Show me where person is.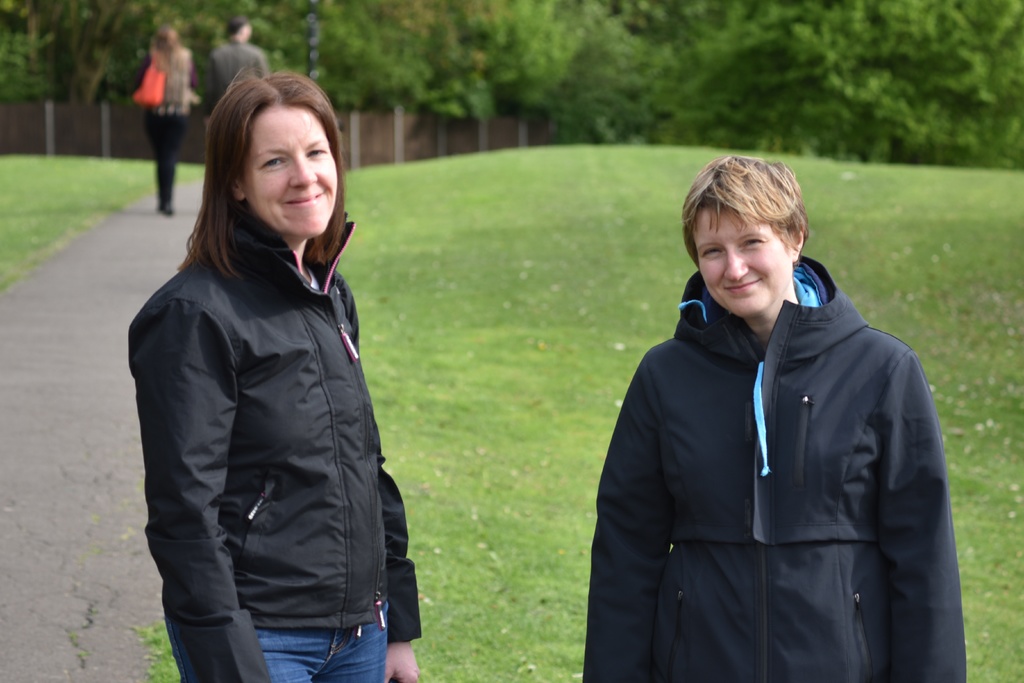
person is at Rect(127, 67, 425, 682).
